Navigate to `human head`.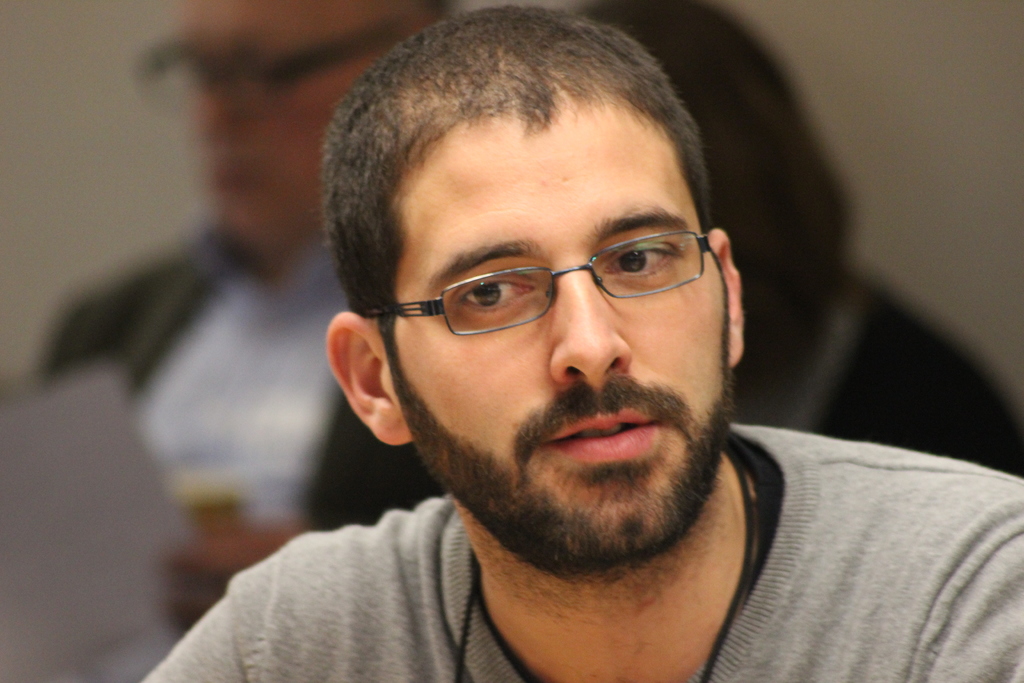
Navigation target: bbox(188, 0, 444, 249).
